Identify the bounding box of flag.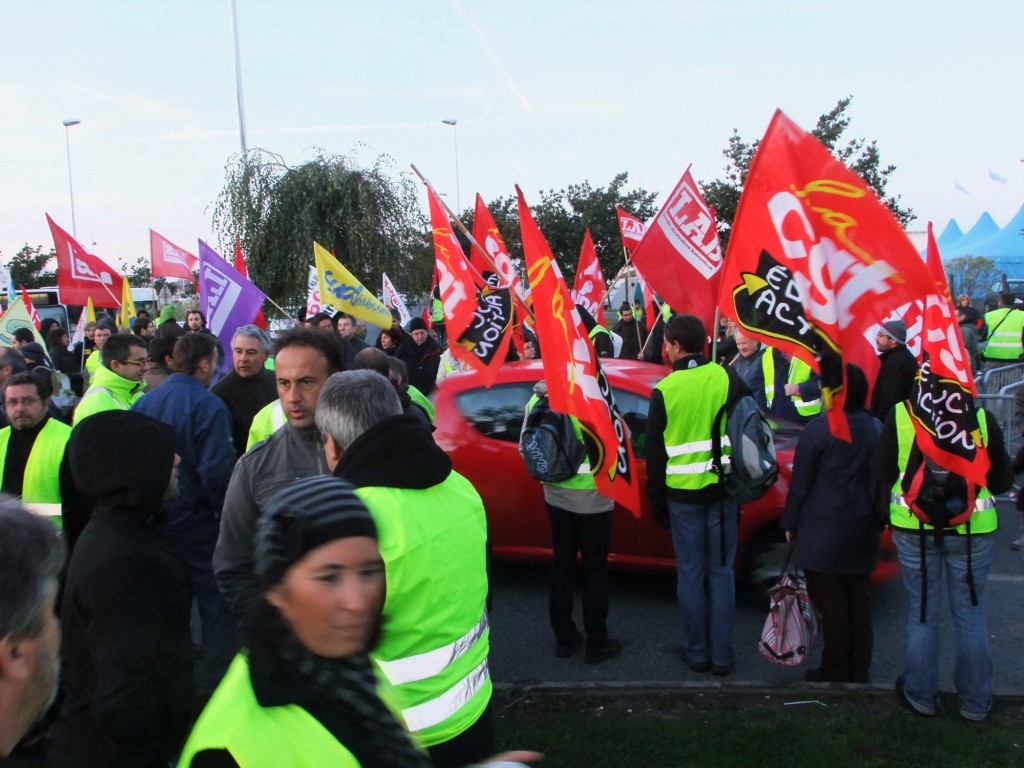
(x1=0, y1=296, x2=49, y2=360).
